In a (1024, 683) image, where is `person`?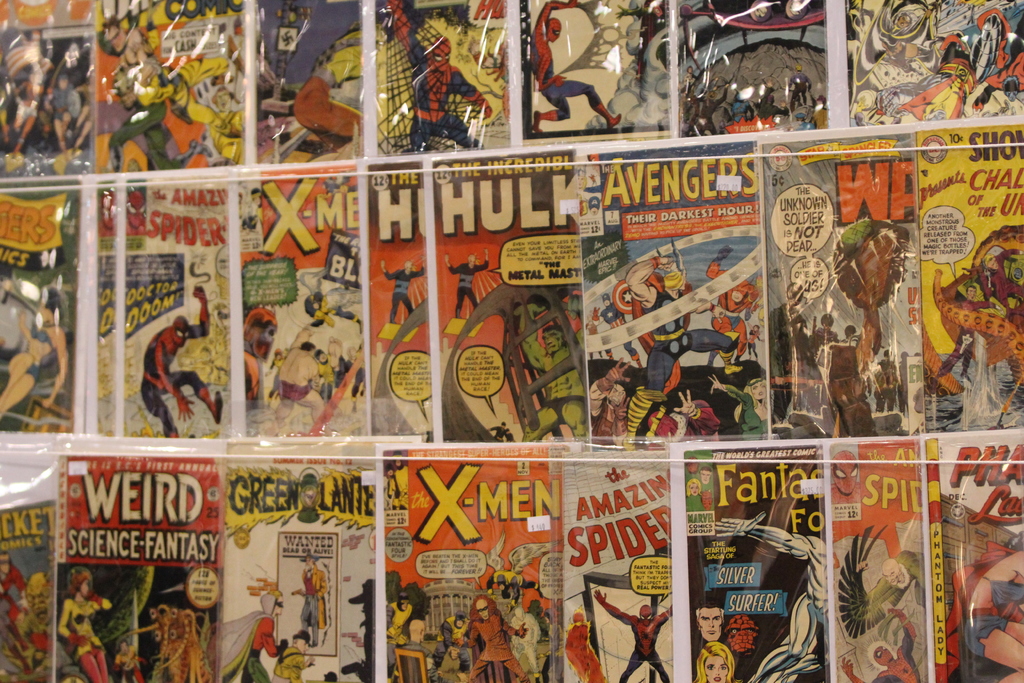
l=298, t=551, r=329, b=645.
